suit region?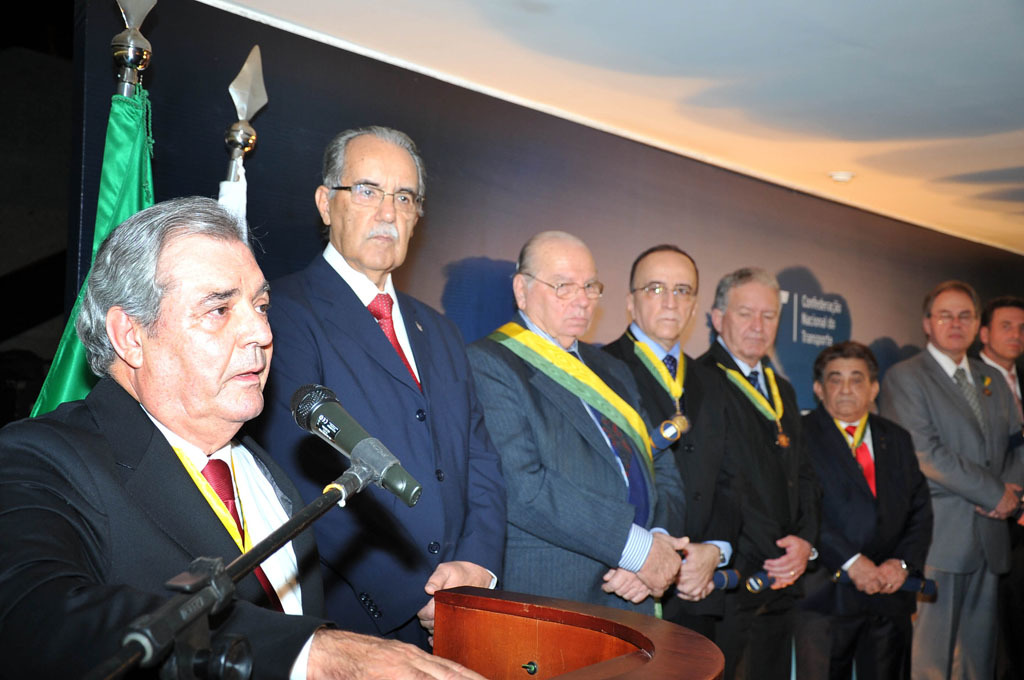
20, 312, 344, 670
